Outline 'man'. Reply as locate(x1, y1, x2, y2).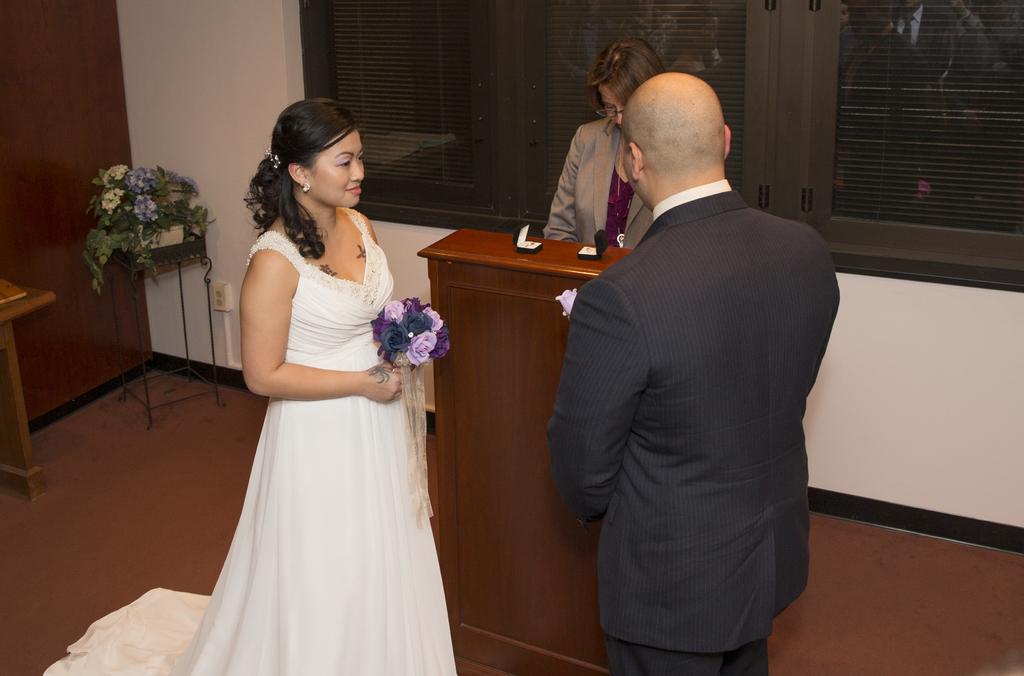
locate(529, 37, 836, 666).
